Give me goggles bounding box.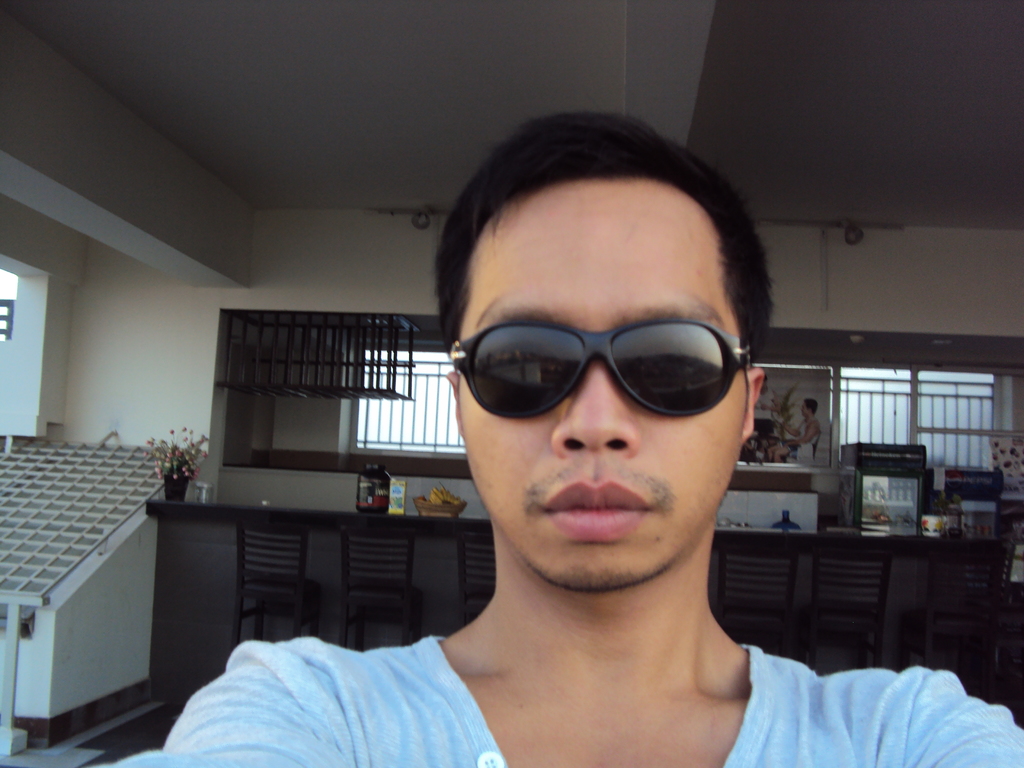
458:307:758:425.
